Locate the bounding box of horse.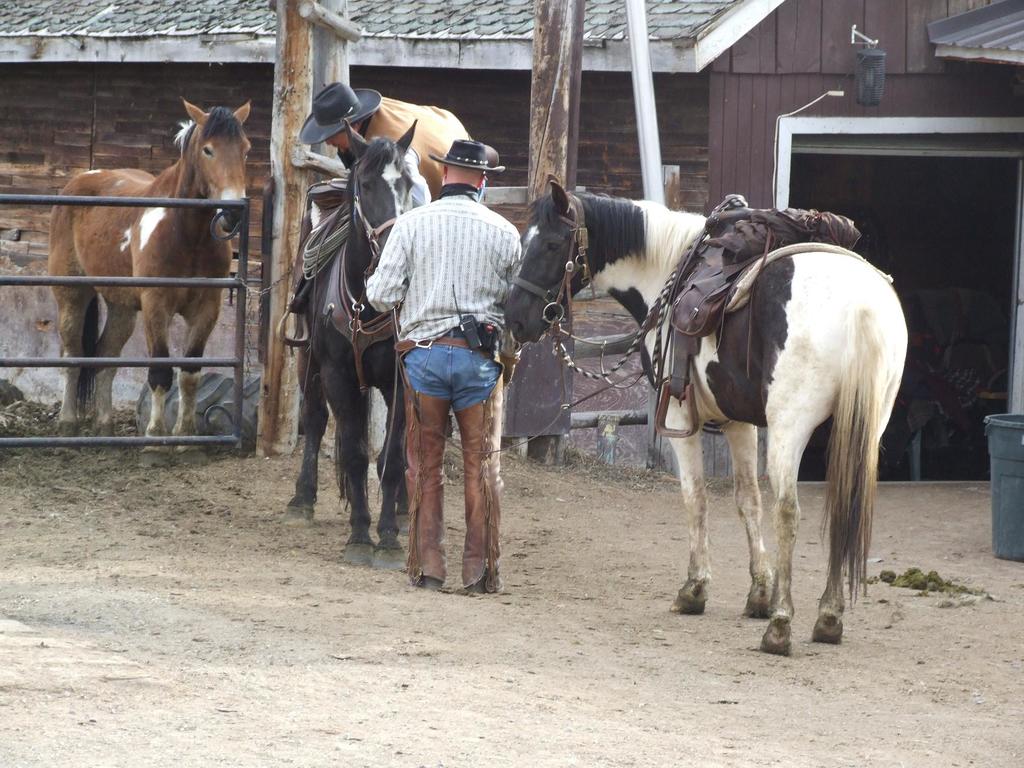
Bounding box: box=[284, 111, 420, 576].
